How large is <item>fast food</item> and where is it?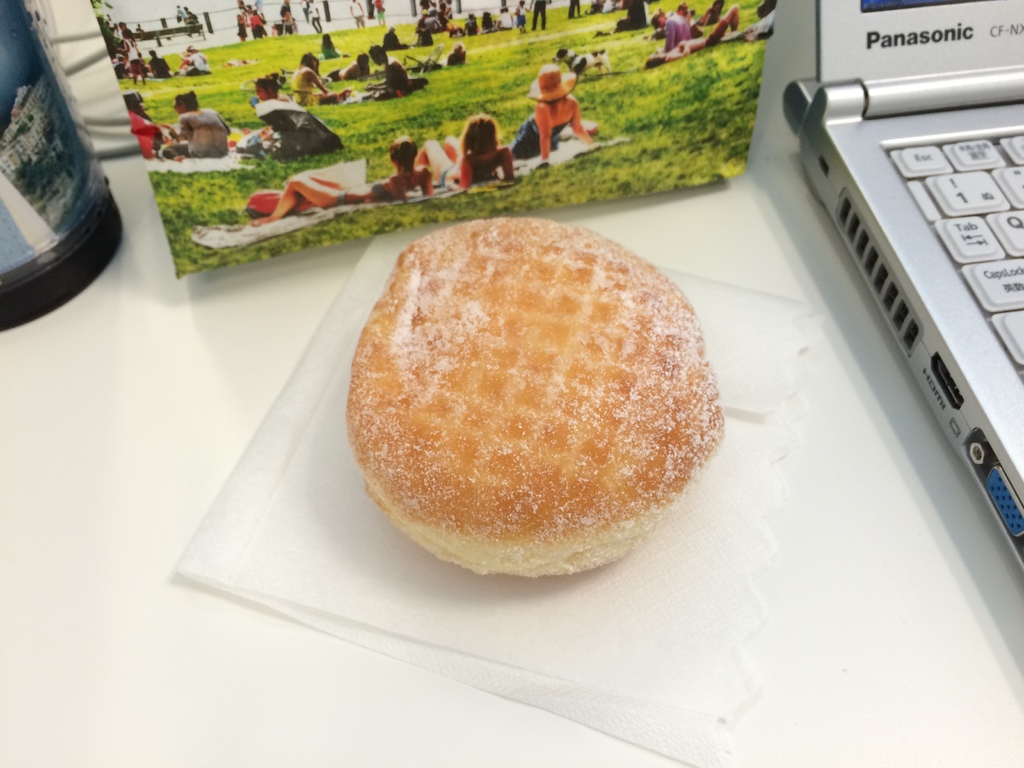
Bounding box: [left=324, top=200, right=746, bottom=601].
